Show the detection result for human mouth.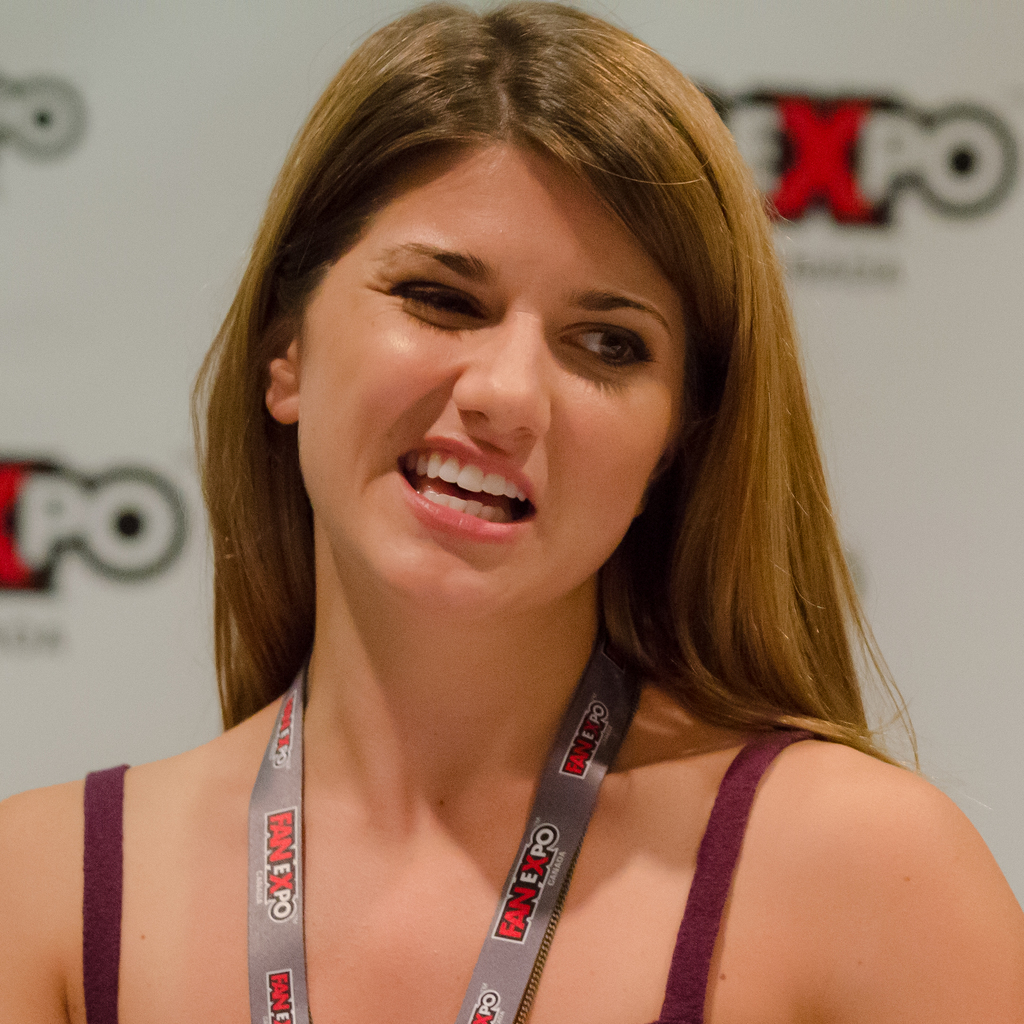
x1=382 y1=434 x2=544 y2=536.
